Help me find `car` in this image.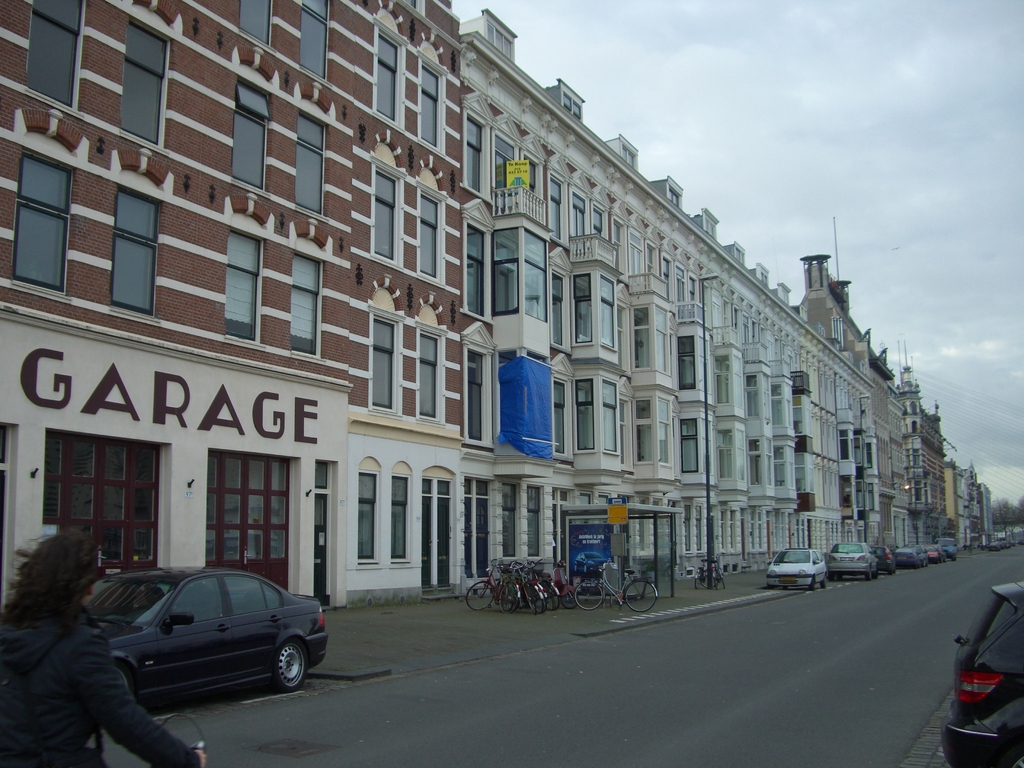
Found it: pyautogui.locateOnScreen(880, 548, 898, 575).
